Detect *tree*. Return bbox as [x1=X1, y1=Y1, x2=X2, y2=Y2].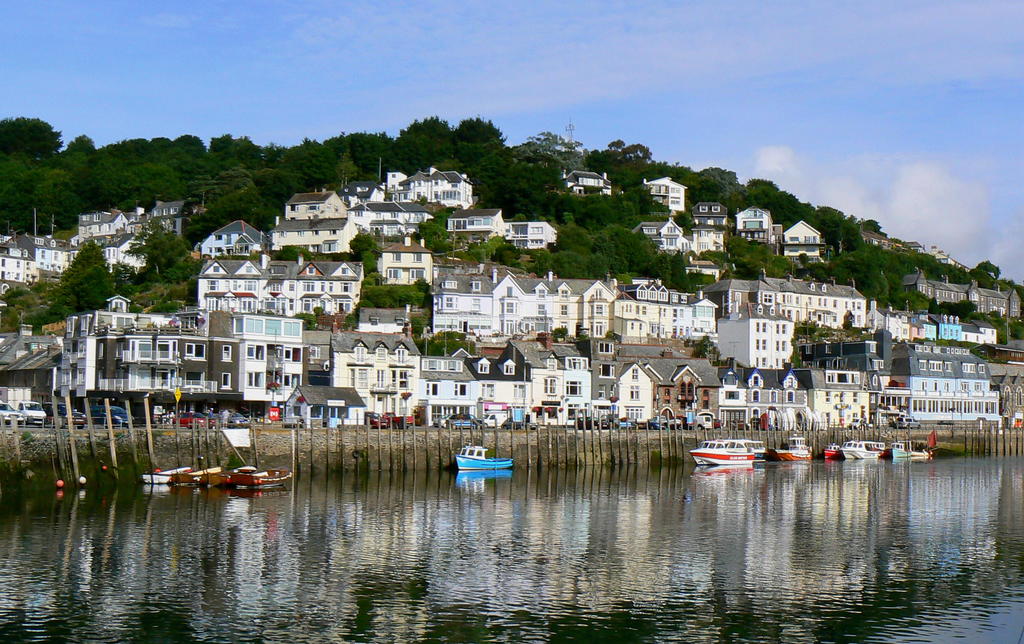
[x1=353, y1=273, x2=393, y2=310].
